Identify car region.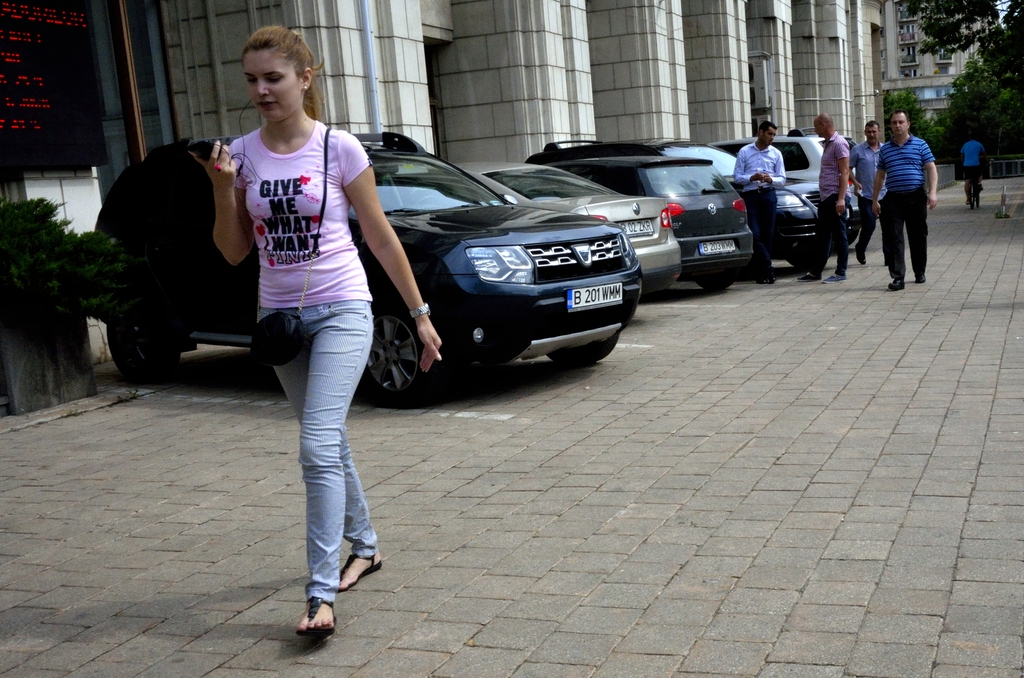
Region: [left=712, top=136, right=862, bottom=181].
